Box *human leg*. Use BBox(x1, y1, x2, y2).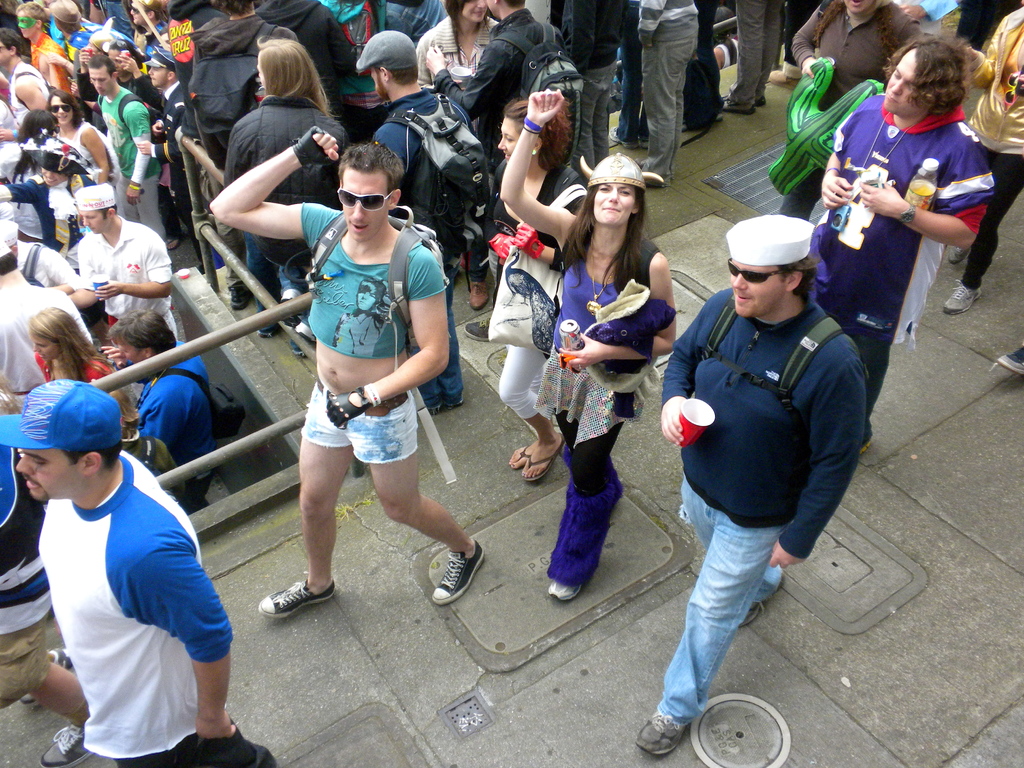
BBox(0, 564, 91, 767).
